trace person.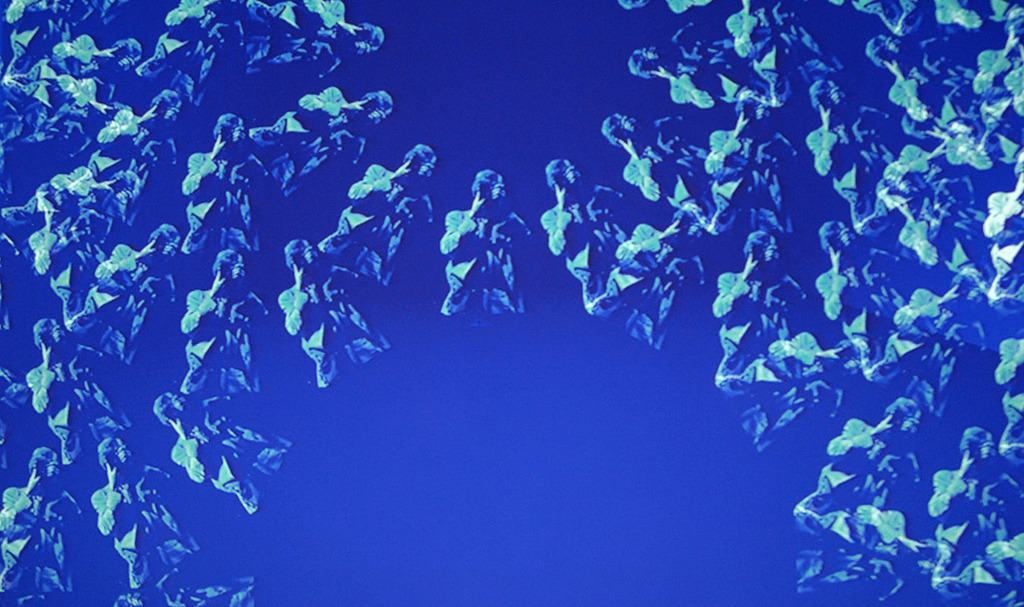
Traced to BBox(698, 85, 811, 231).
